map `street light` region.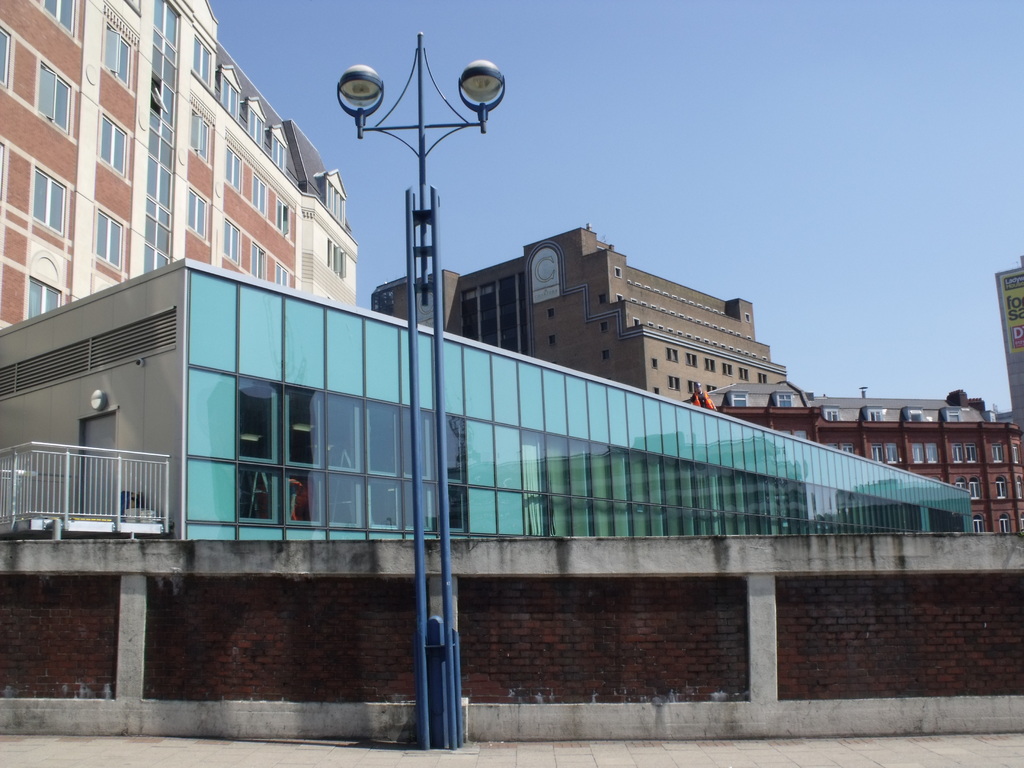
Mapped to <bbox>331, 22, 507, 749</bbox>.
